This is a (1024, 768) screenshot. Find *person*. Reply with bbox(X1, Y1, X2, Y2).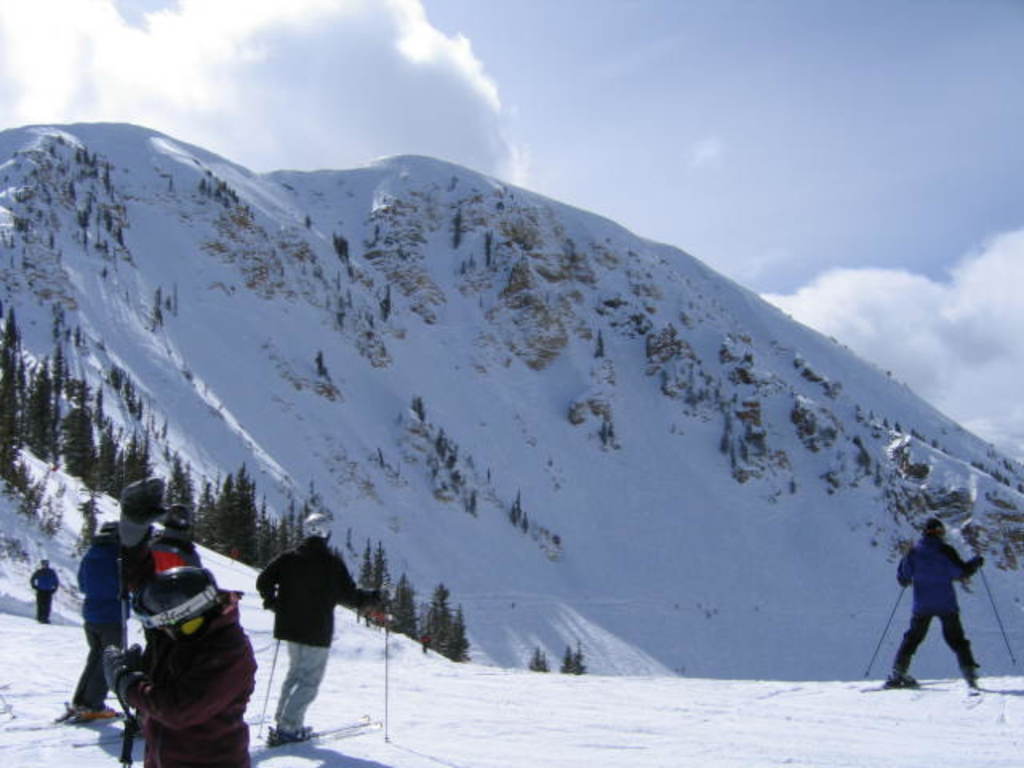
bbox(262, 514, 390, 741).
